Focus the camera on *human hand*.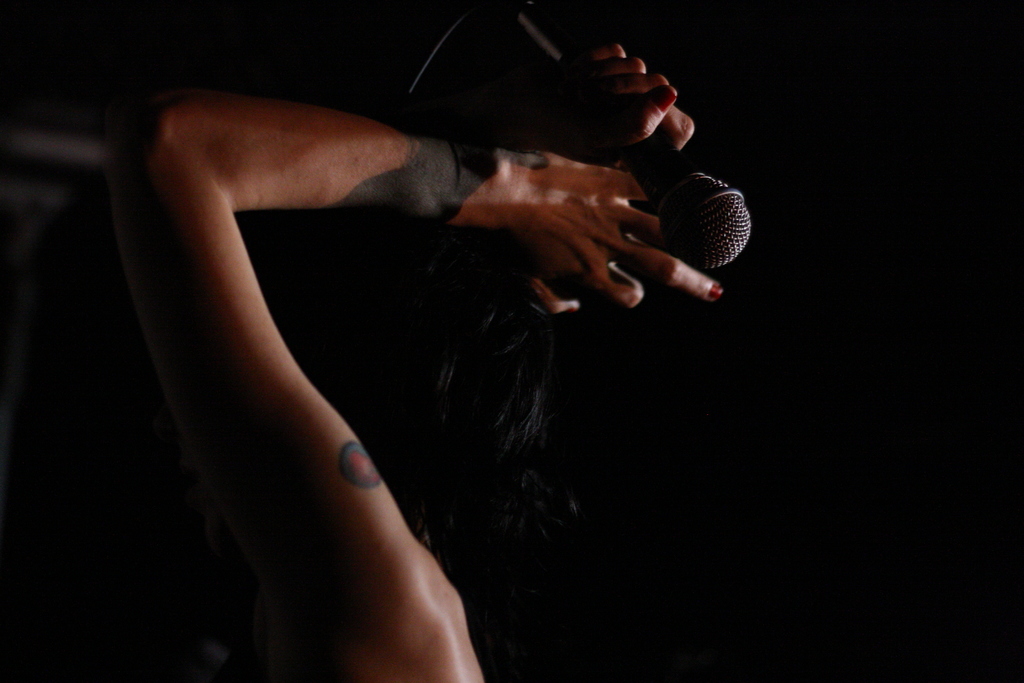
Focus region: rect(559, 42, 698, 164).
